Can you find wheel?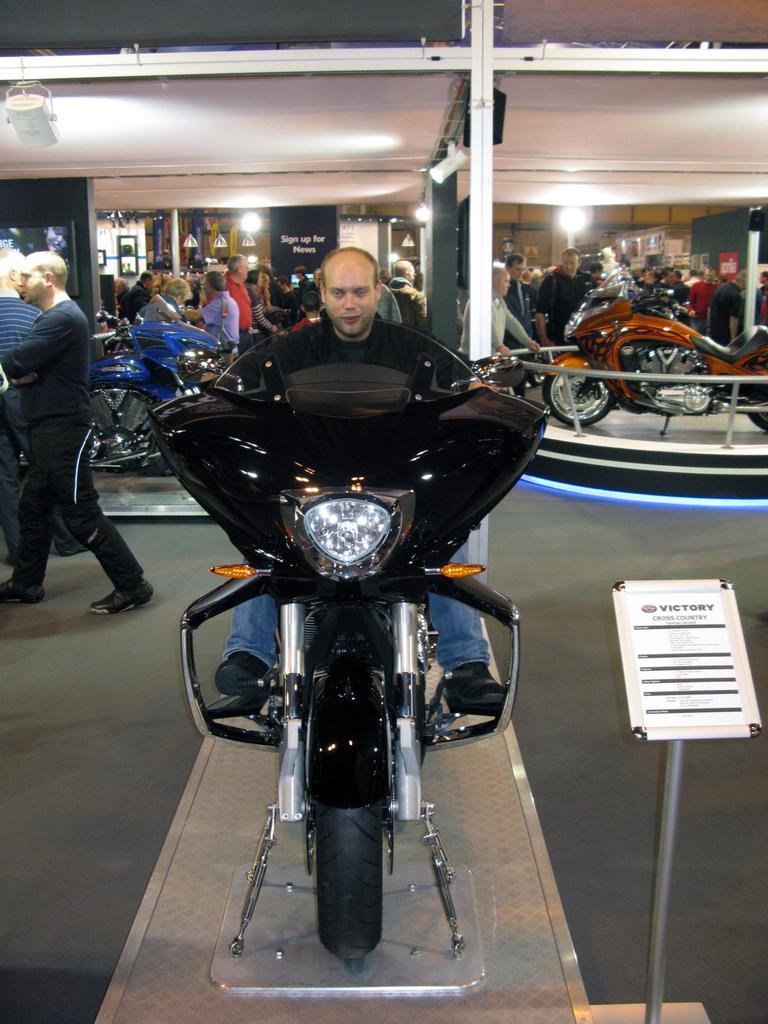
Yes, bounding box: detection(307, 794, 386, 959).
